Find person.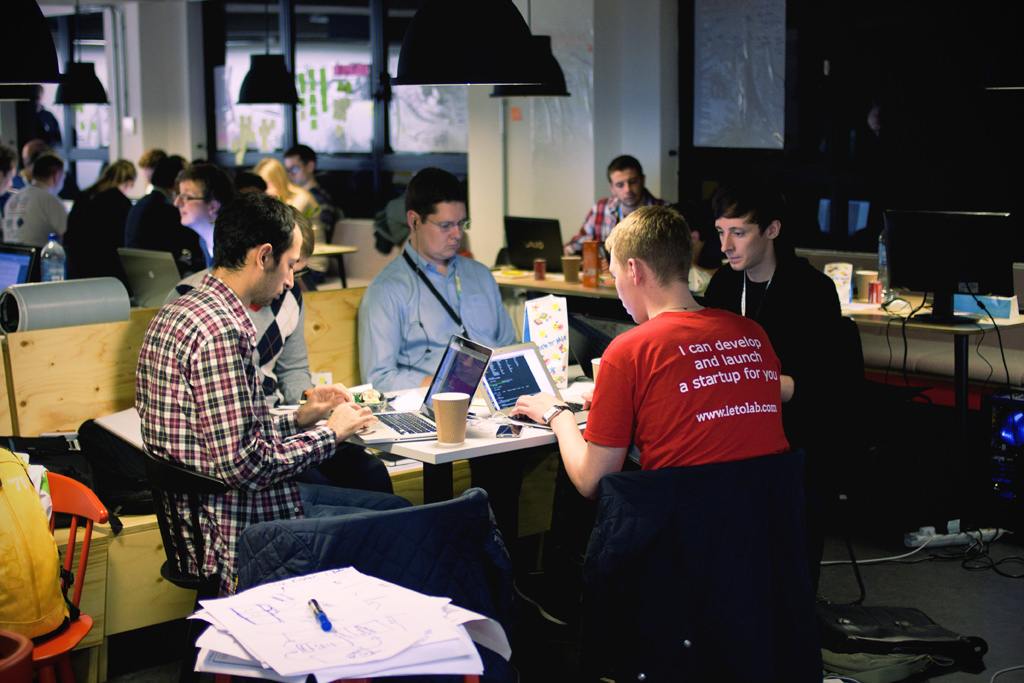
box(359, 169, 520, 442).
